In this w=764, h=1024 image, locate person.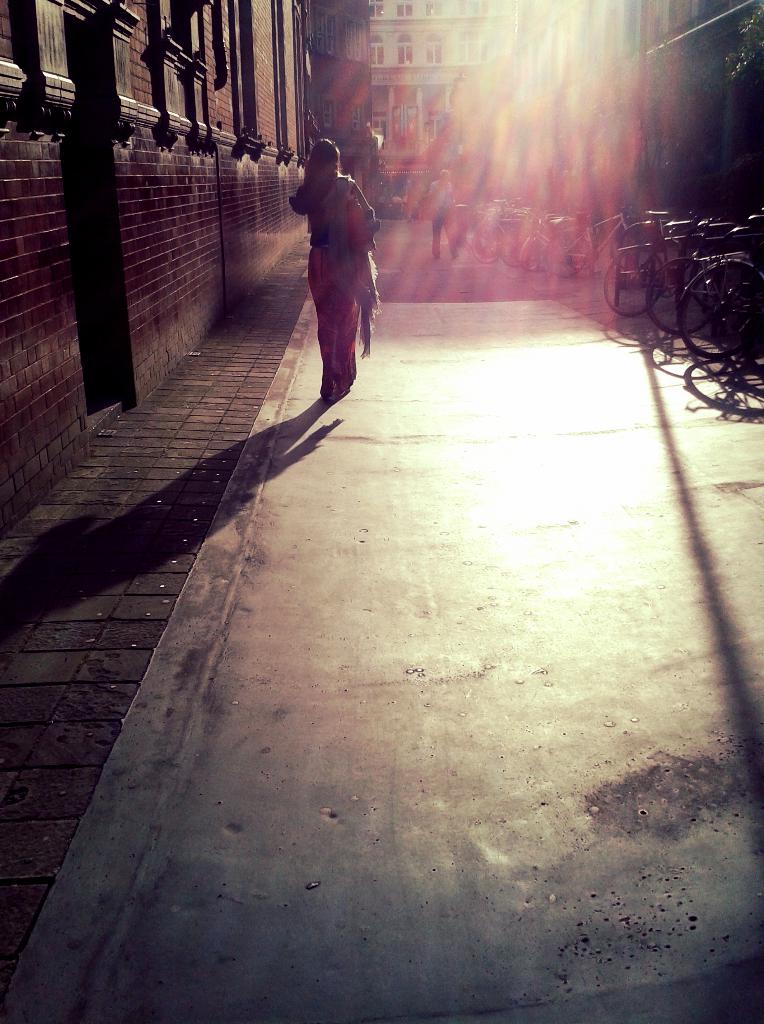
Bounding box: [430, 171, 462, 266].
